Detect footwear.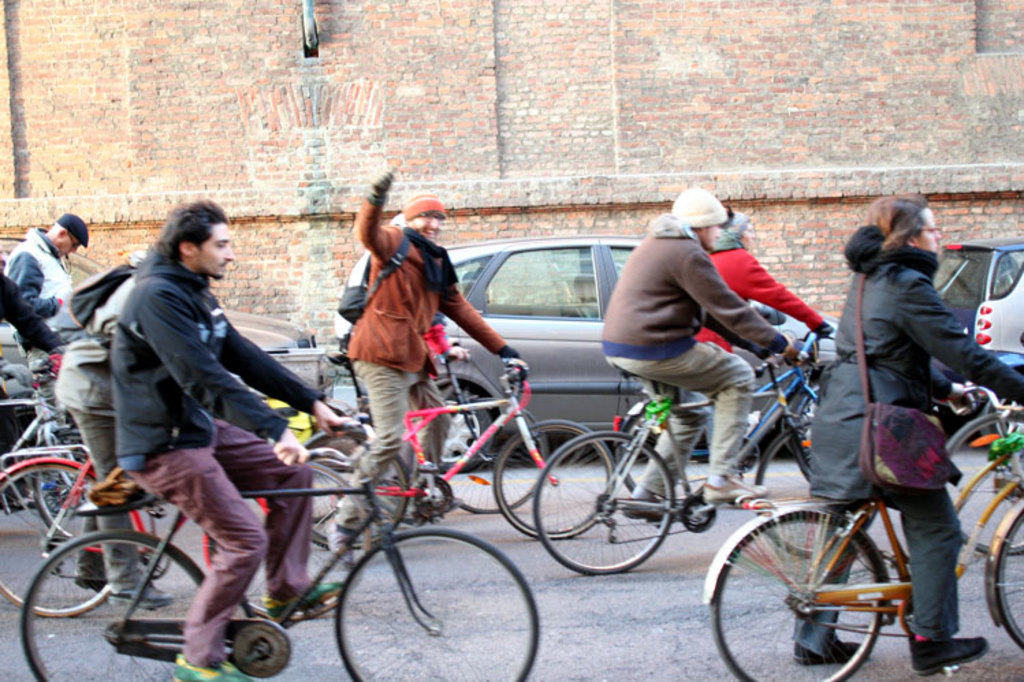
Detected at (705,477,768,500).
